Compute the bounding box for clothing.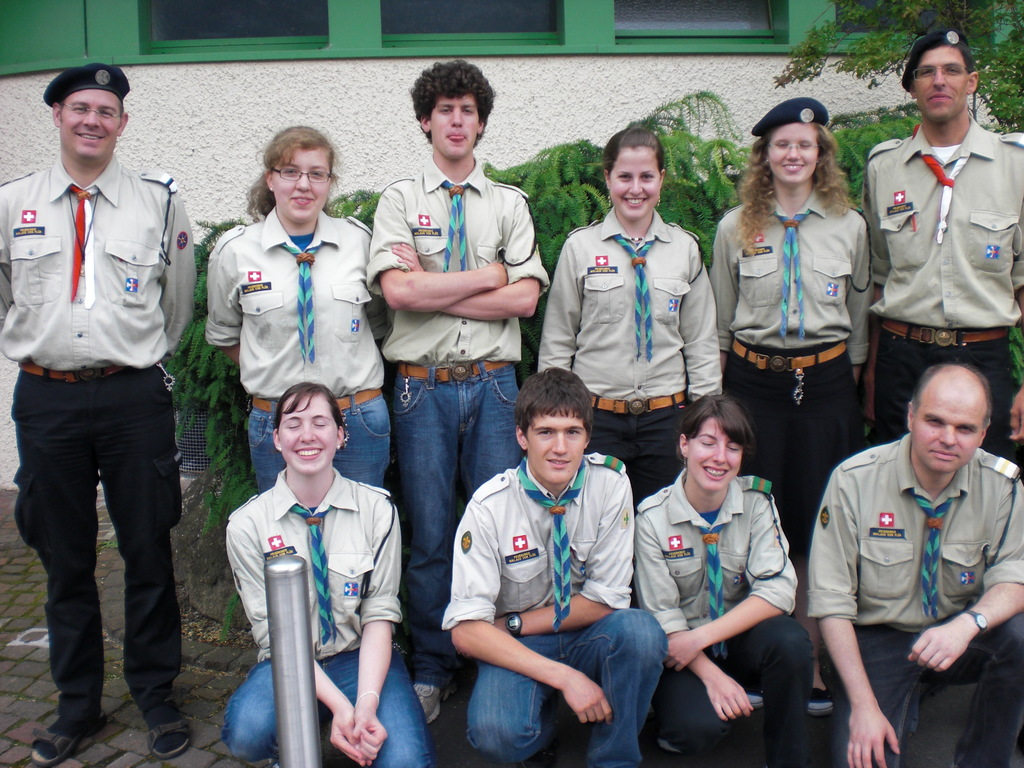
[left=707, top=179, right=892, bottom=580].
